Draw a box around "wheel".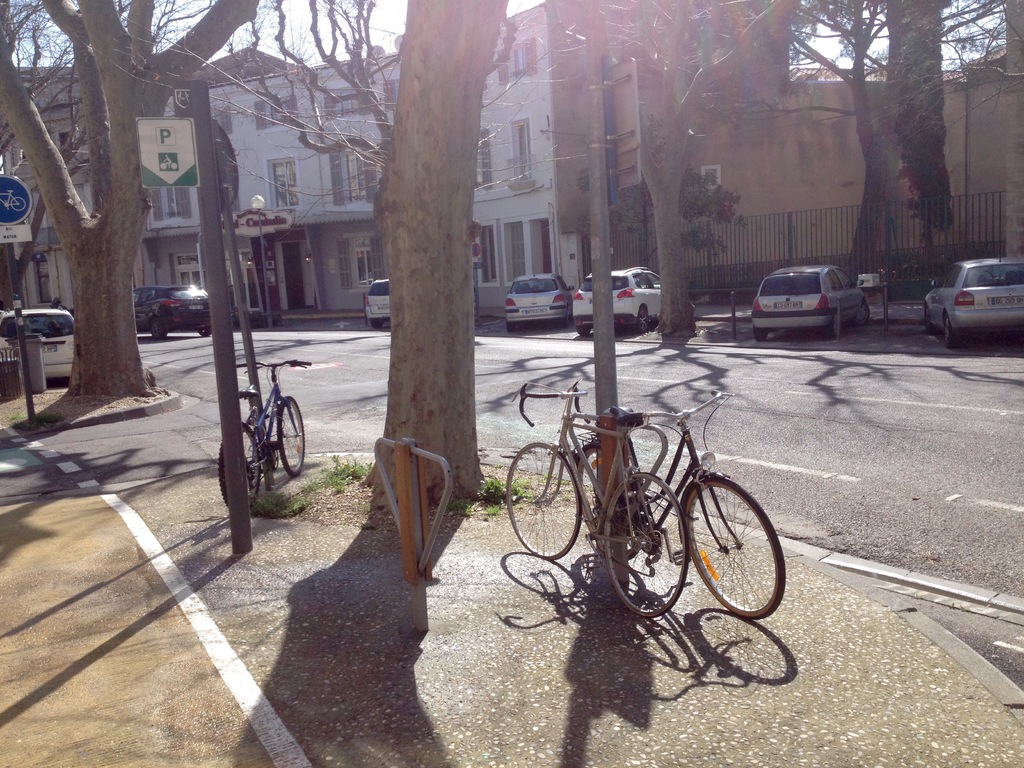
(x1=943, y1=324, x2=961, y2=346).
